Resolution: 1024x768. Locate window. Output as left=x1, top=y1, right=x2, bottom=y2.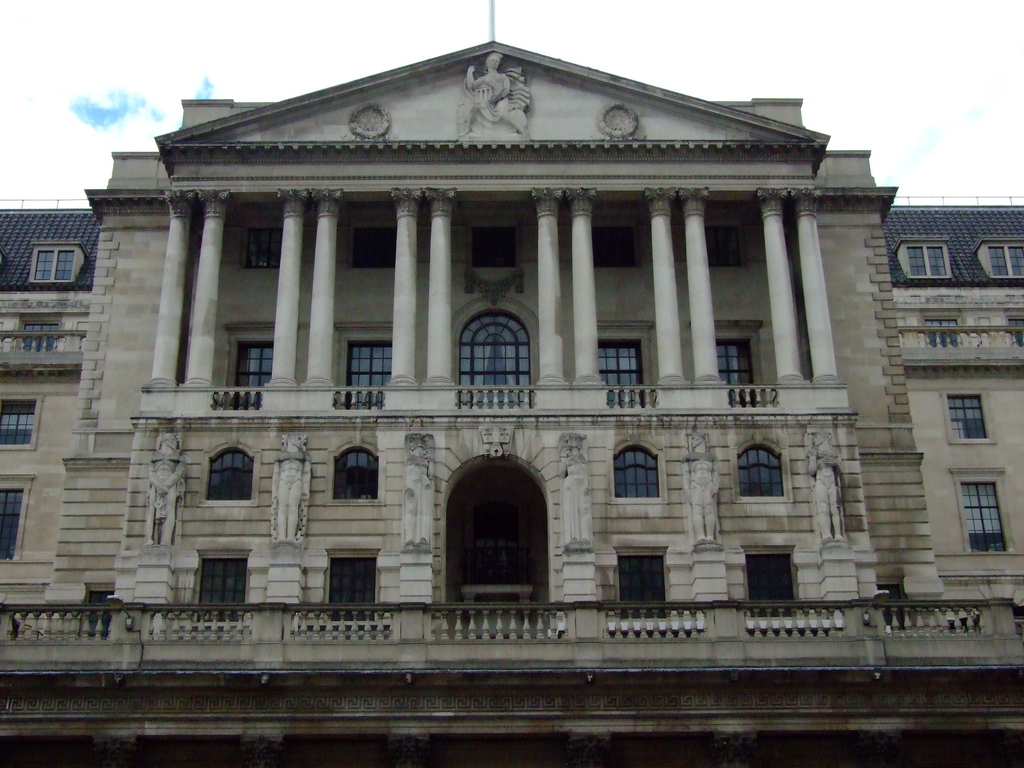
left=911, top=242, right=949, bottom=276.
